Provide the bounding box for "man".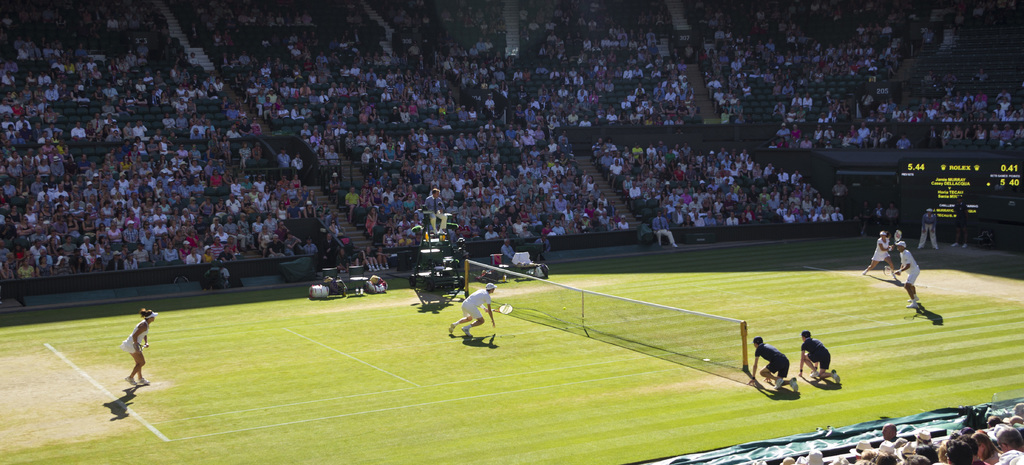
Rect(893, 240, 922, 309).
